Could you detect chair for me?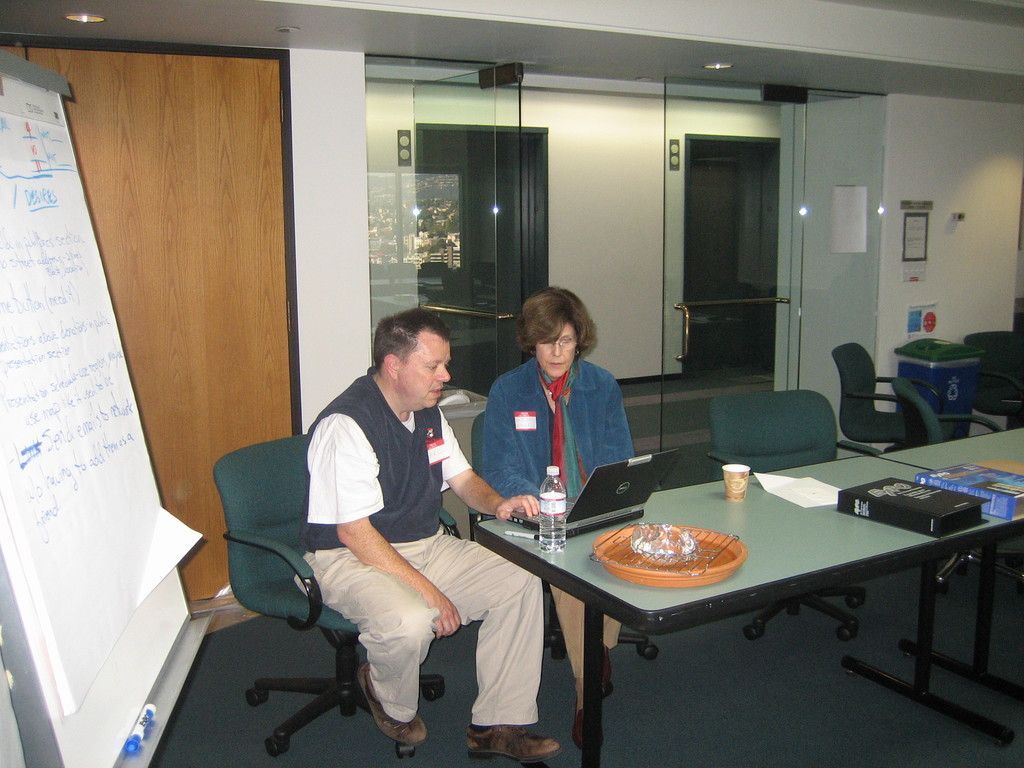
Detection result: select_region(831, 335, 944, 447).
